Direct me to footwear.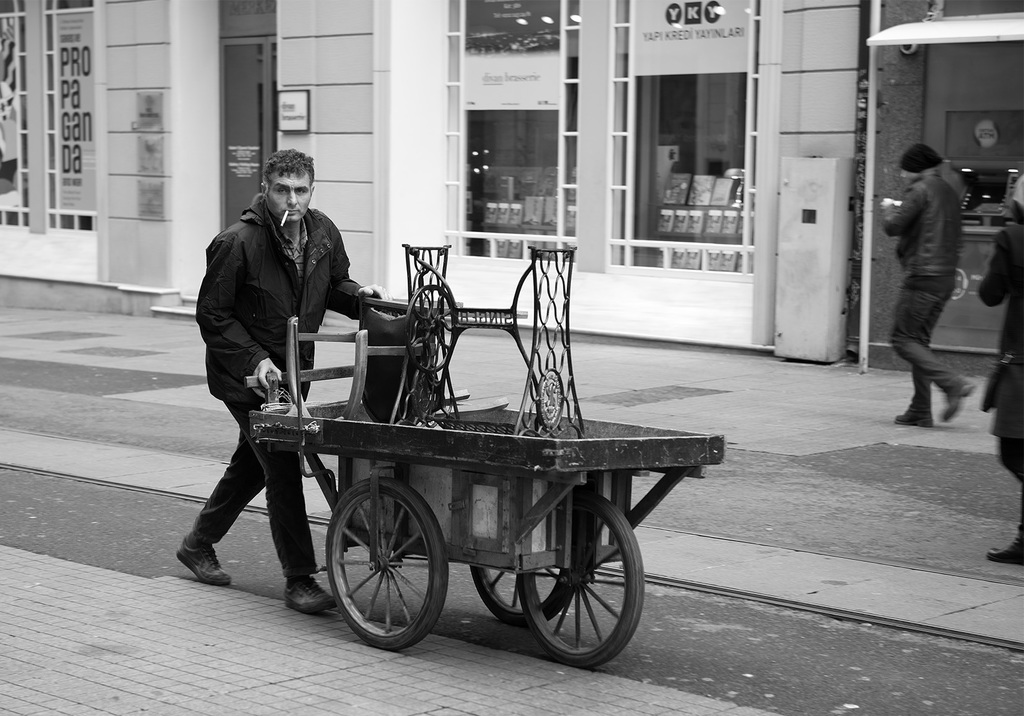
Direction: [940, 375, 980, 423].
